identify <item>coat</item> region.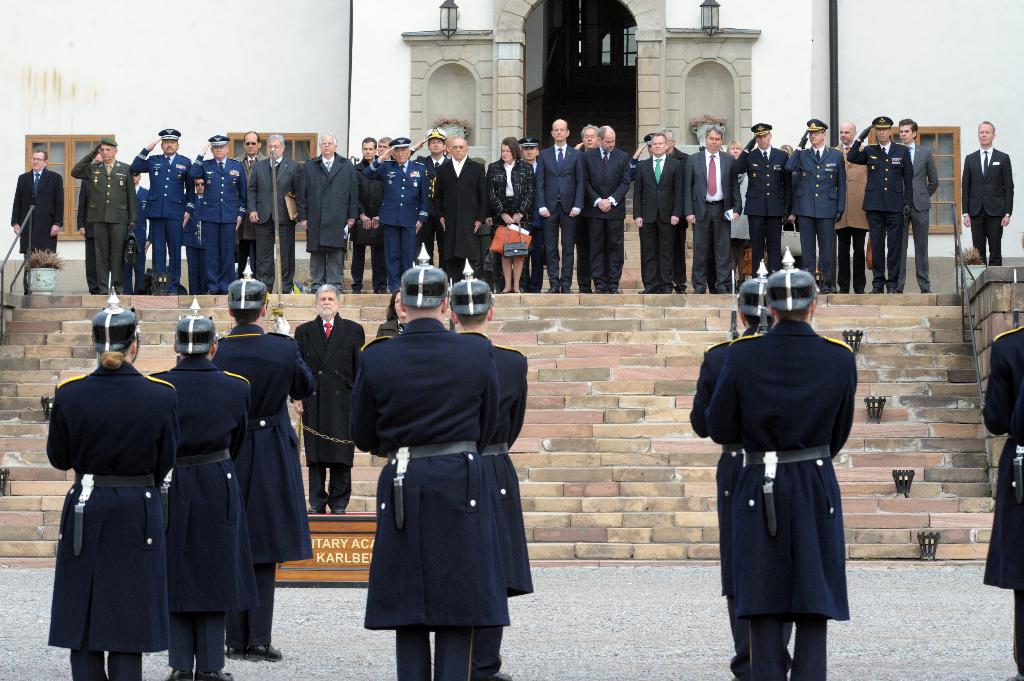
Region: (x1=292, y1=312, x2=384, y2=461).
